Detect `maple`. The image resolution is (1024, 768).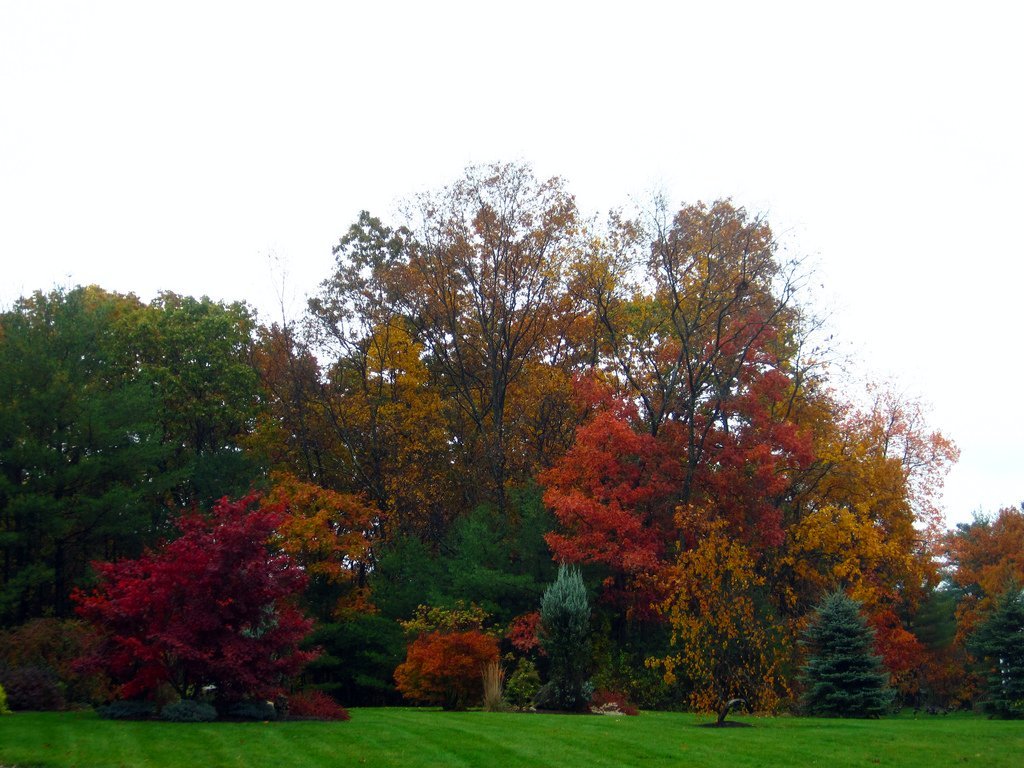
crop(499, 610, 538, 704).
